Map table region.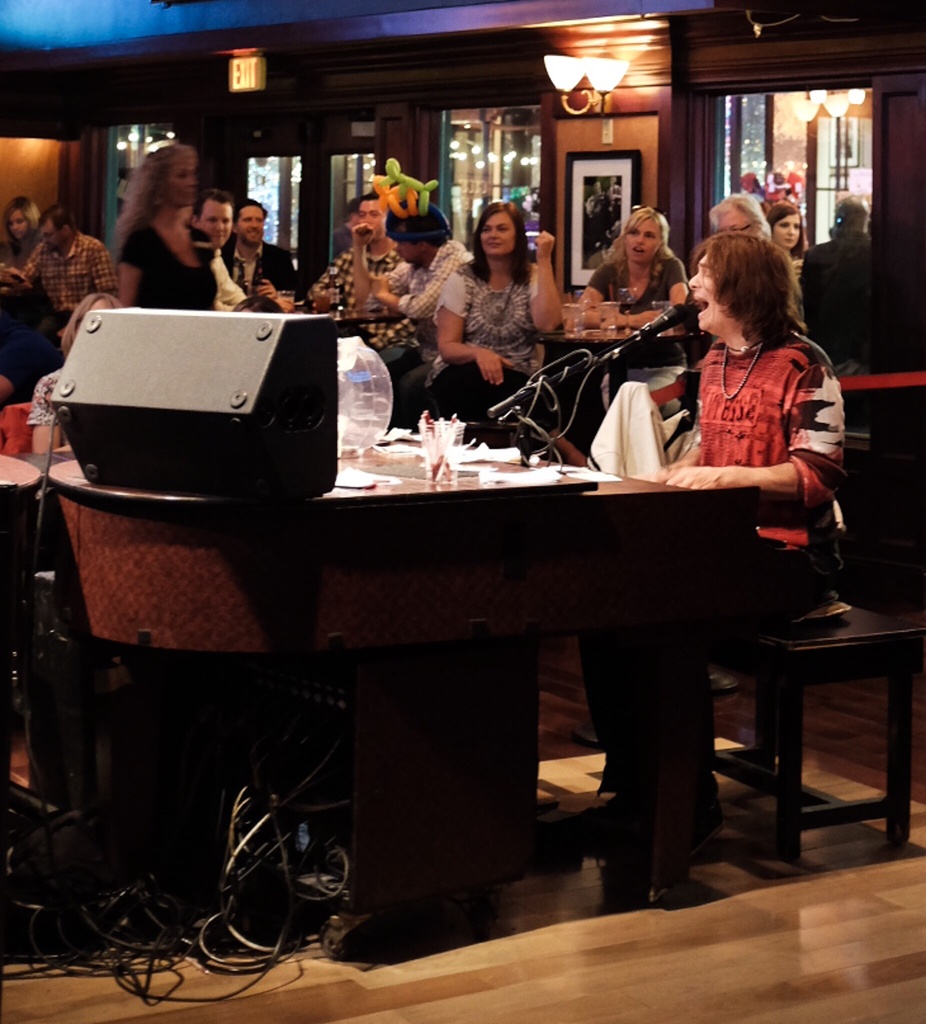
Mapped to (47,419,767,957).
